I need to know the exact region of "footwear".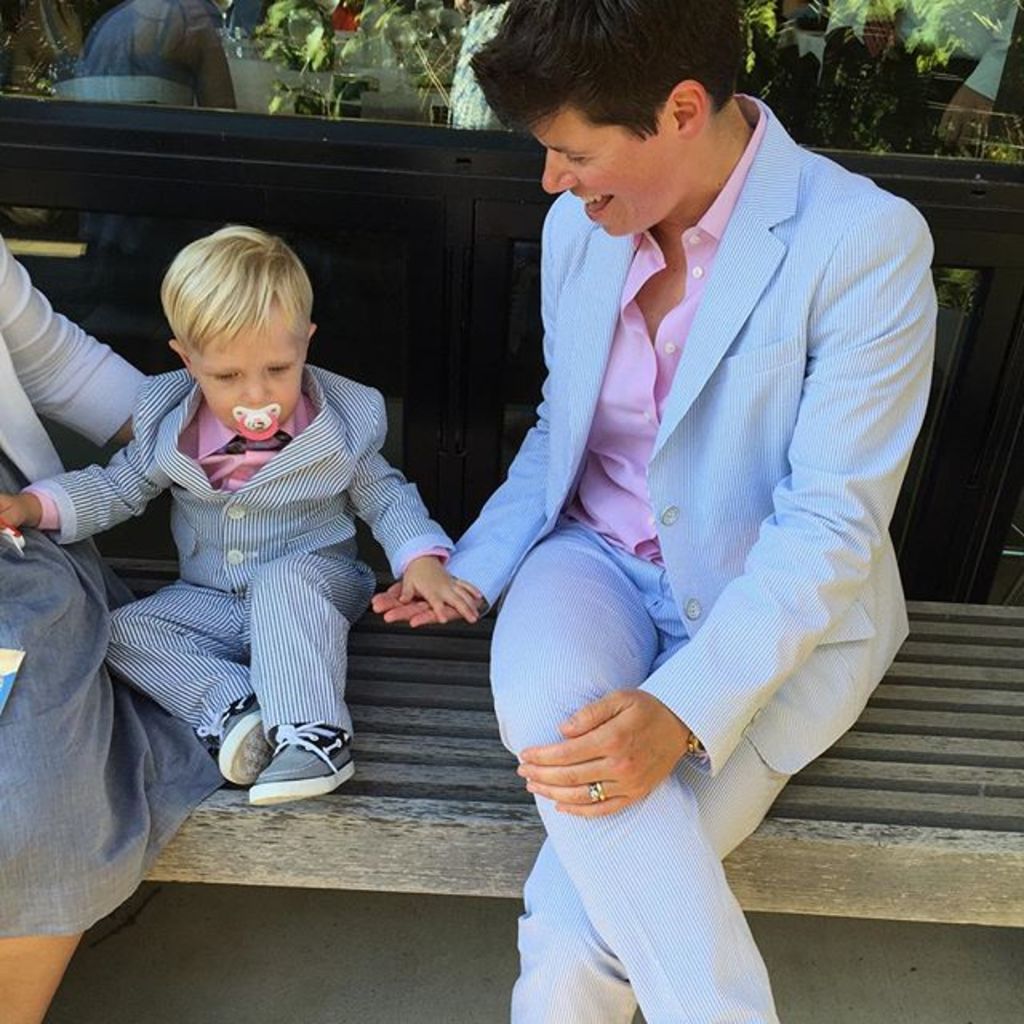
Region: {"x1": 246, "y1": 714, "x2": 355, "y2": 808}.
